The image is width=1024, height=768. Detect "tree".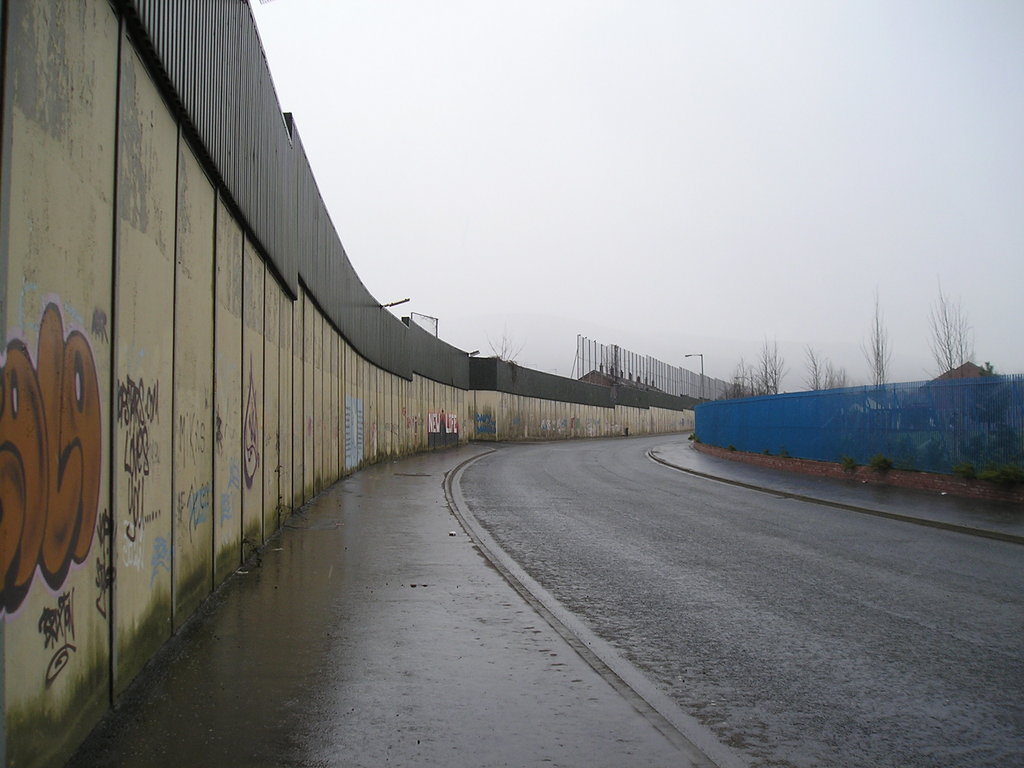
Detection: 863/280/892/393.
